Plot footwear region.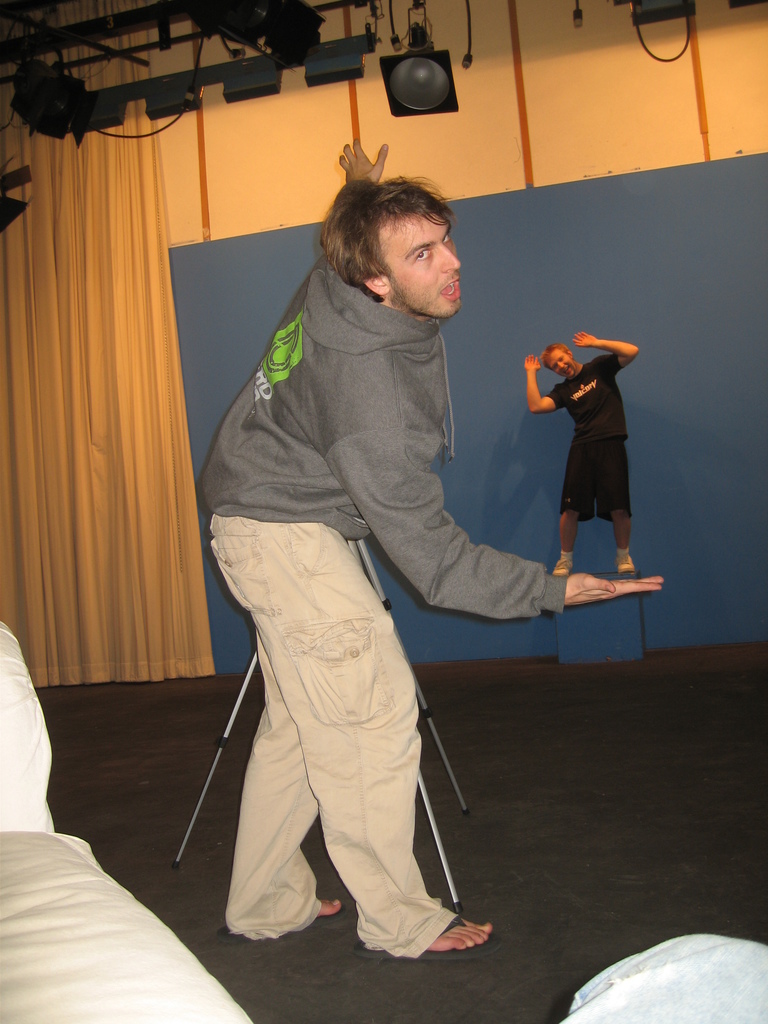
Plotted at x1=209, y1=896, x2=348, y2=945.
